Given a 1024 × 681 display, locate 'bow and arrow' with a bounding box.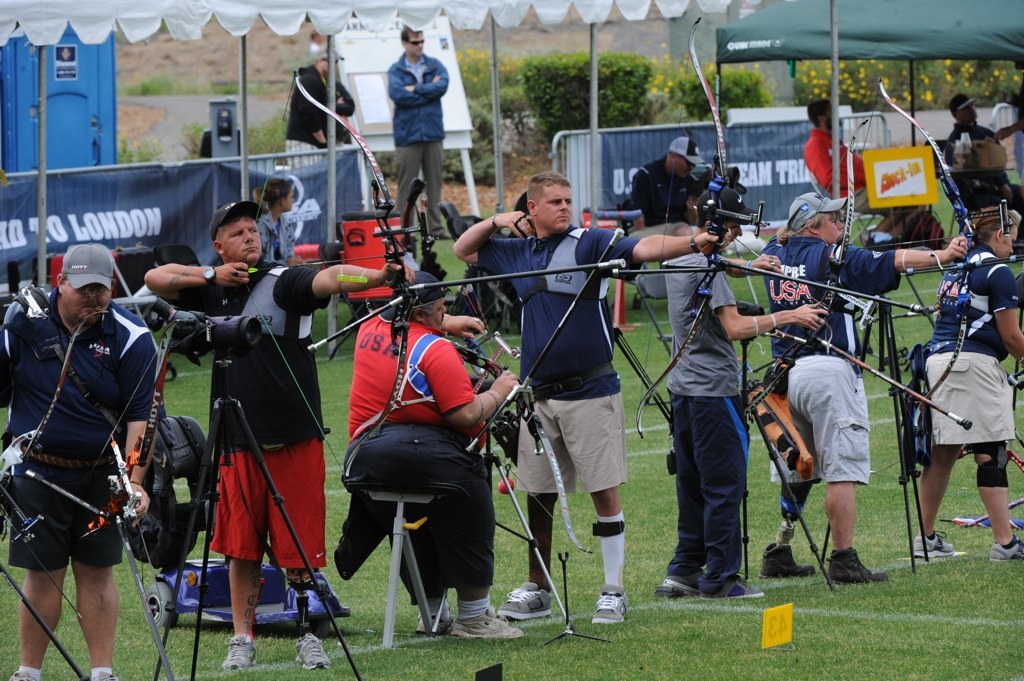
Located: <bbox>449, 324, 589, 549</bbox>.
